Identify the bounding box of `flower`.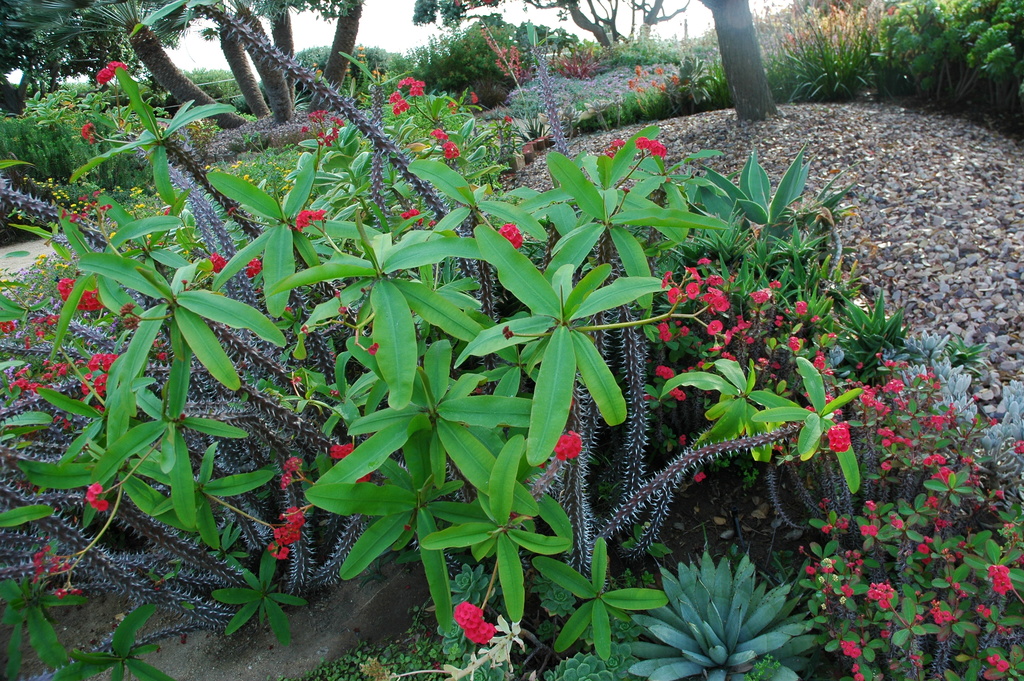
[x1=446, y1=600, x2=497, y2=642].
